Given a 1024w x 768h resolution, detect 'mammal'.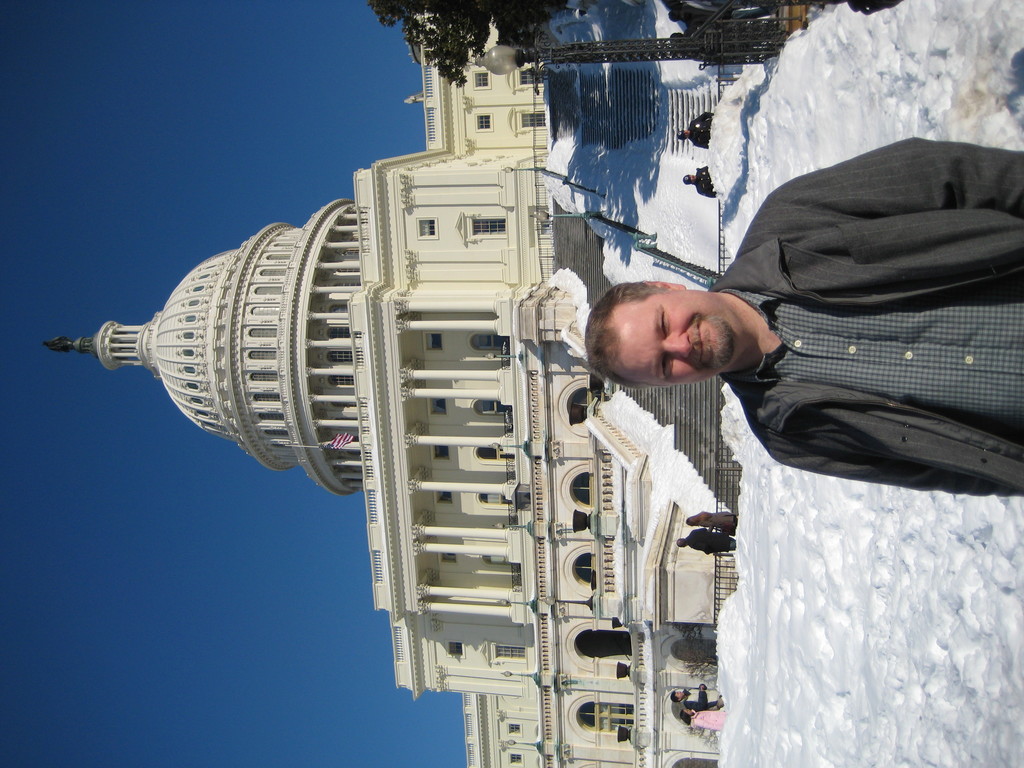
[left=684, top=511, right=734, bottom=535].
